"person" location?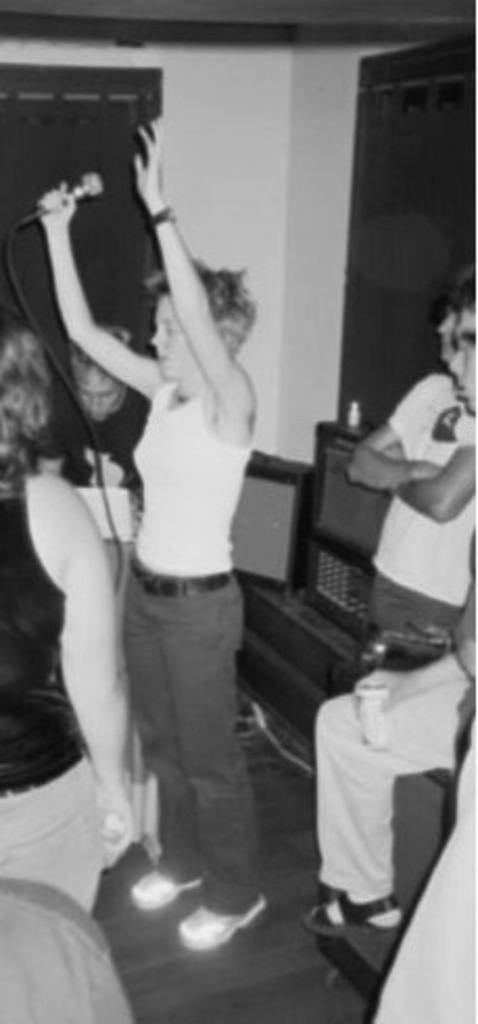
2/302/152/913
